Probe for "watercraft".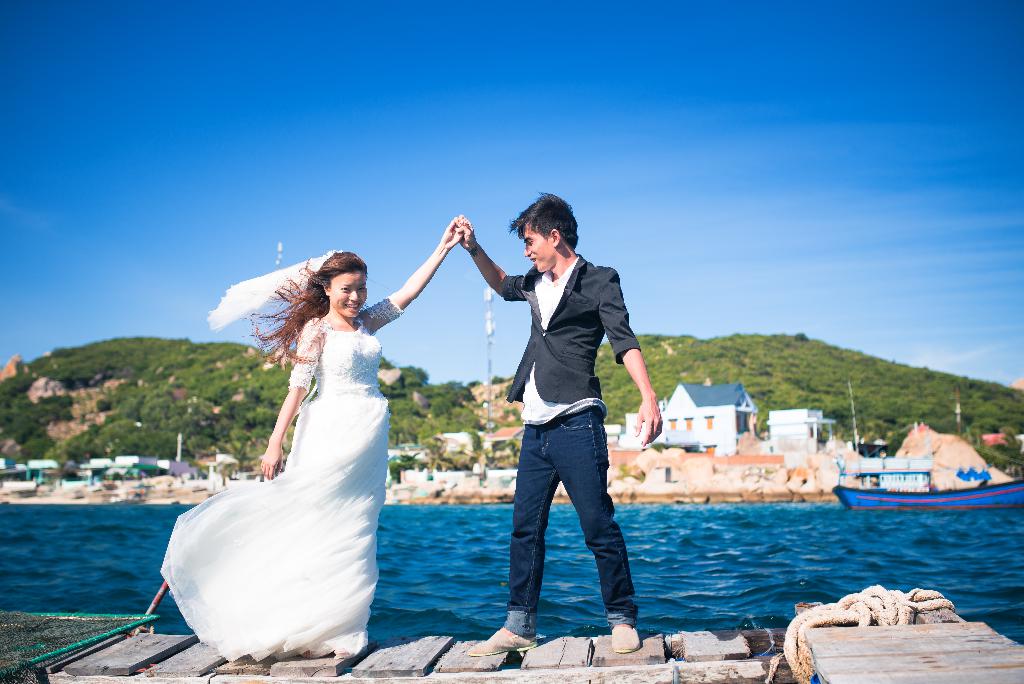
Probe result: <region>833, 478, 1018, 509</region>.
